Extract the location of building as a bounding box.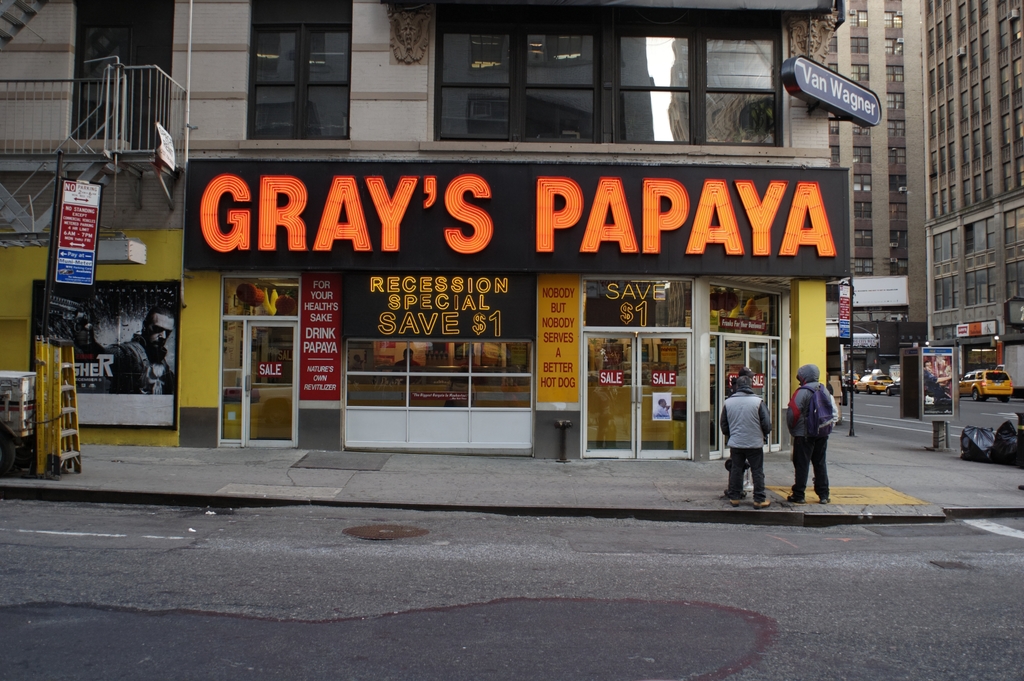
left=924, top=0, right=1023, bottom=376.
